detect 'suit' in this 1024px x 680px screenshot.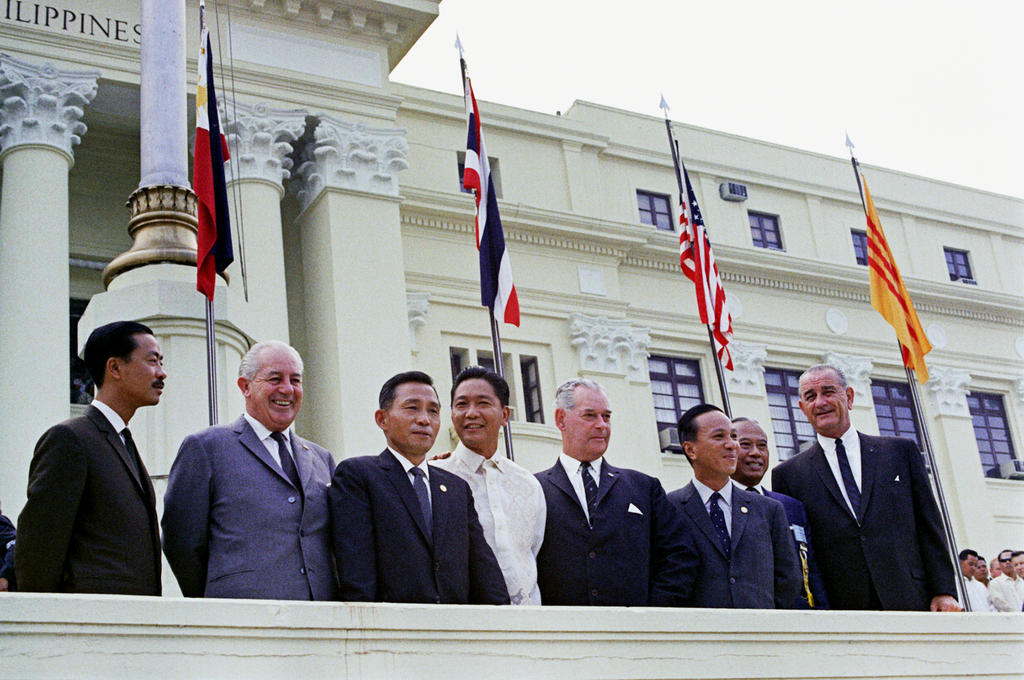
Detection: 780 376 963 624.
